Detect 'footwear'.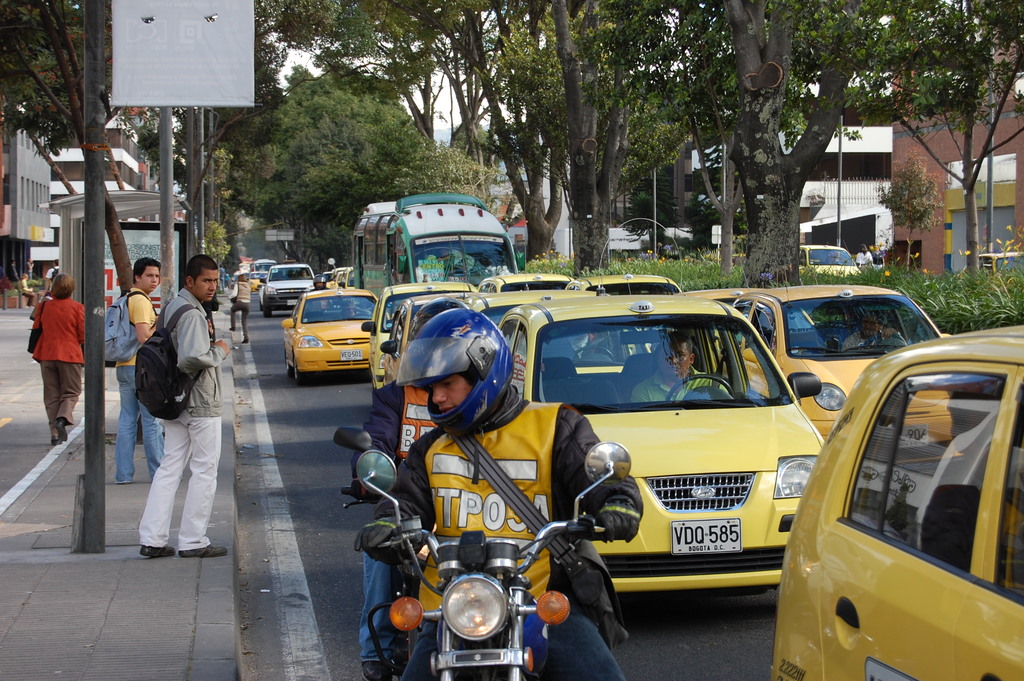
Detected at 228:326:236:331.
